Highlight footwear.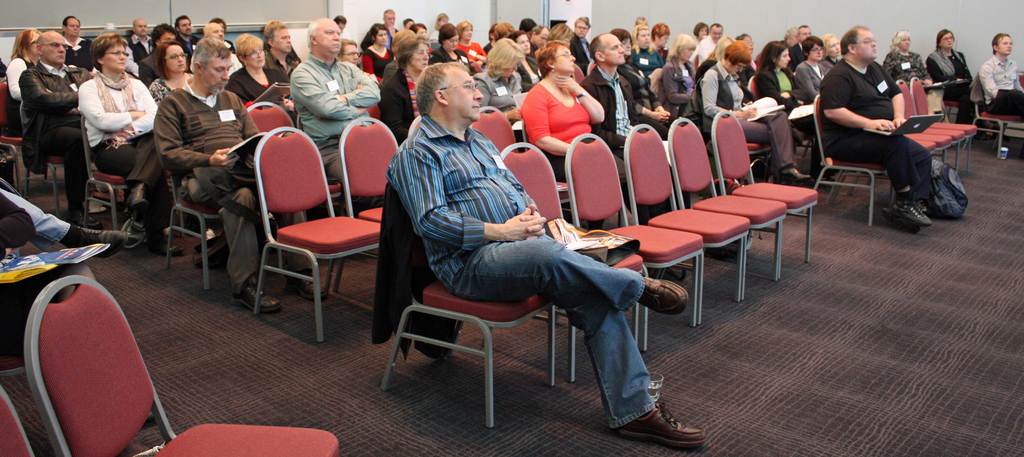
Highlighted region: crop(892, 202, 931, 227).
